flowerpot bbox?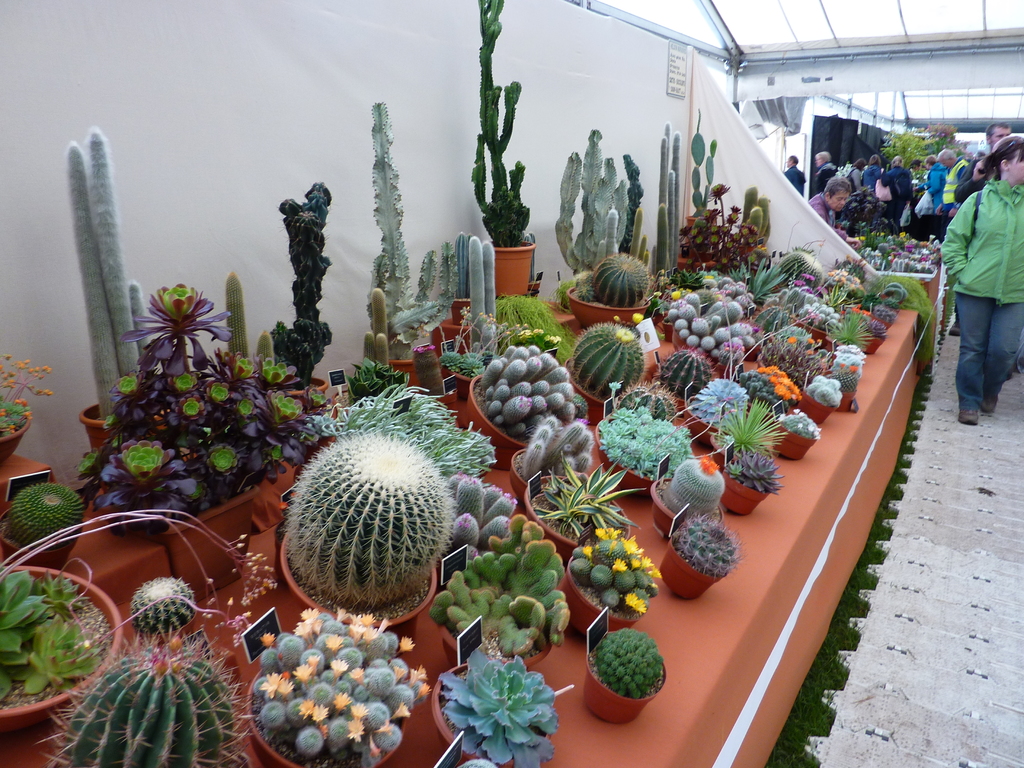
Rect(776, 430, 819, 461)
